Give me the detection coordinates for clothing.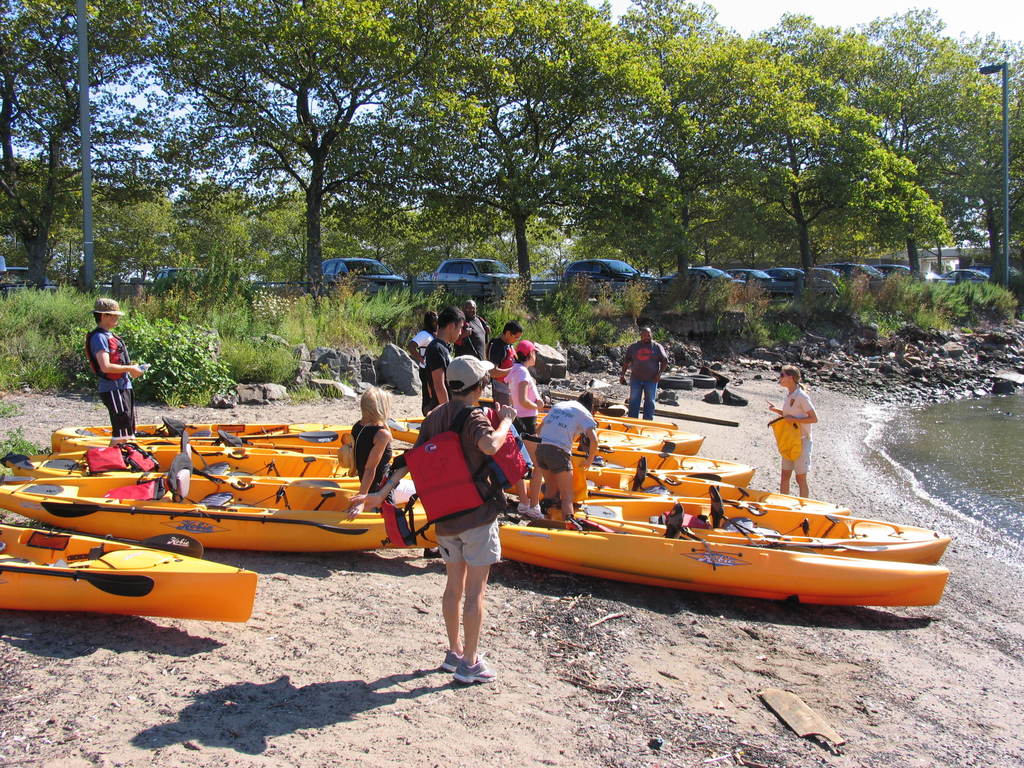
(left=84, top=323, right=137, bottom=442).
